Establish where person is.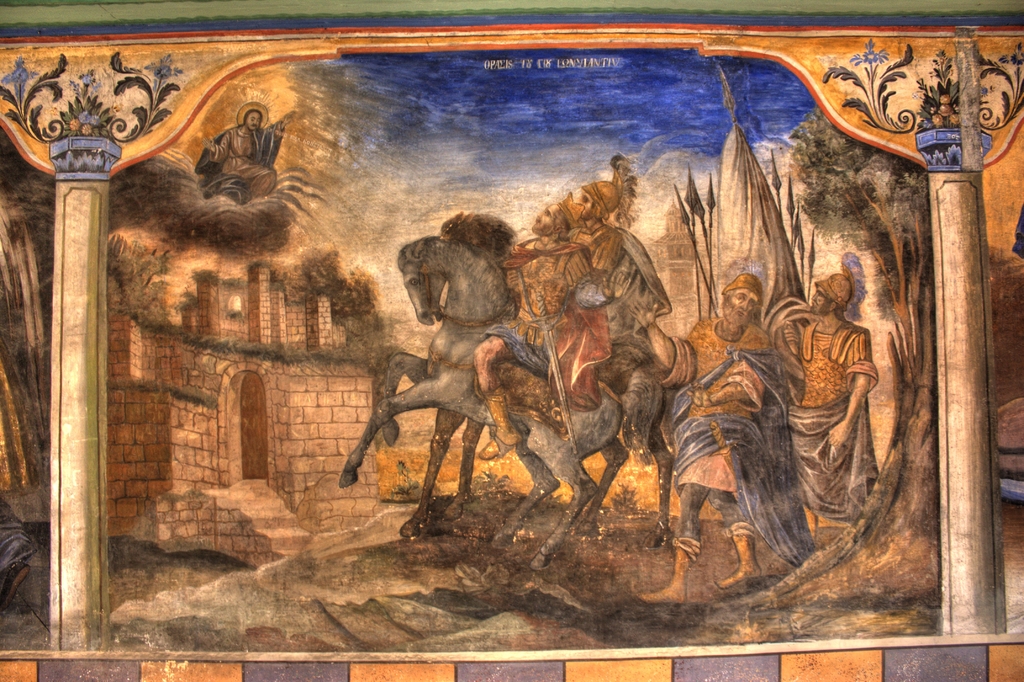
Established at [465,207,603,454].
